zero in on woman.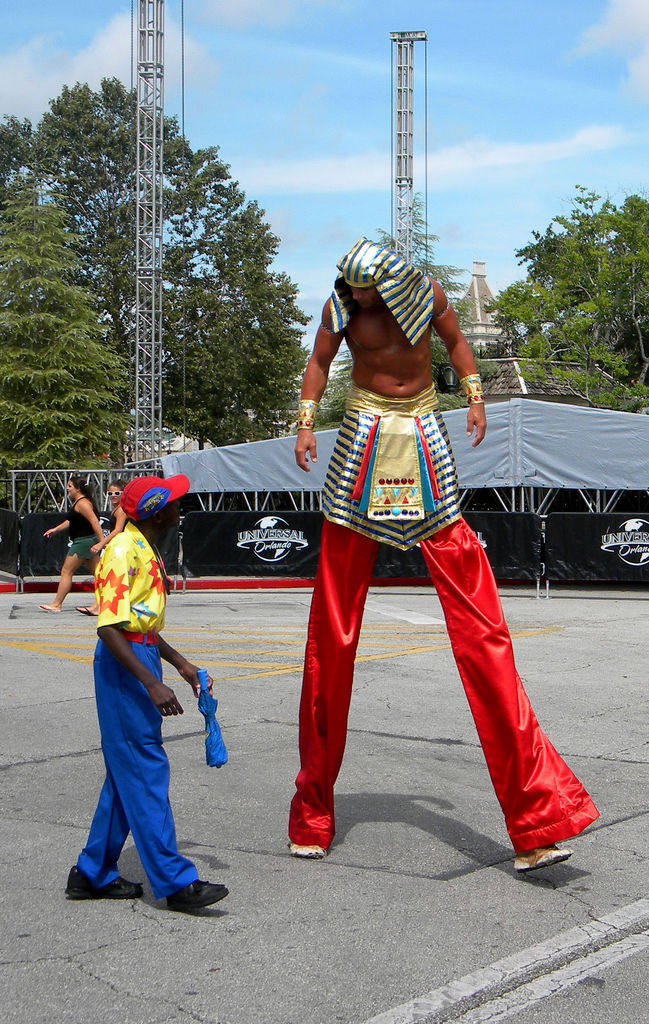
Zeroed in: x1=37, y1=477, x2=104, y2=613.
